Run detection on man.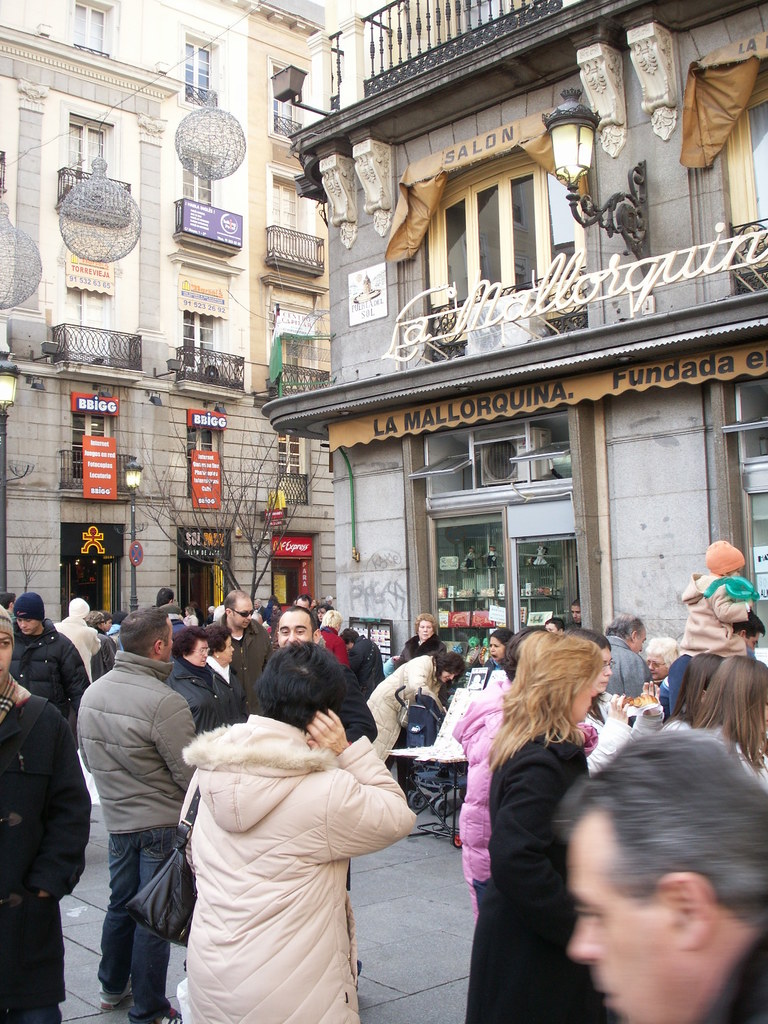
Result: box(109, 604, 127, 634).
